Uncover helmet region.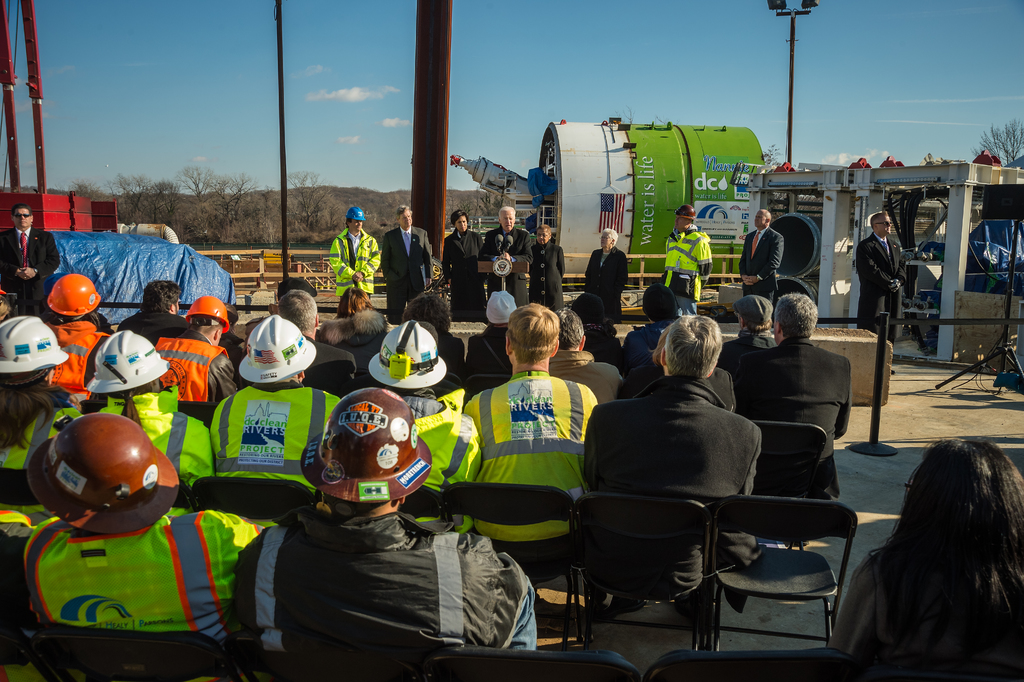
Uncovered: x1=672, y1=200, x2=701, y2=231.
